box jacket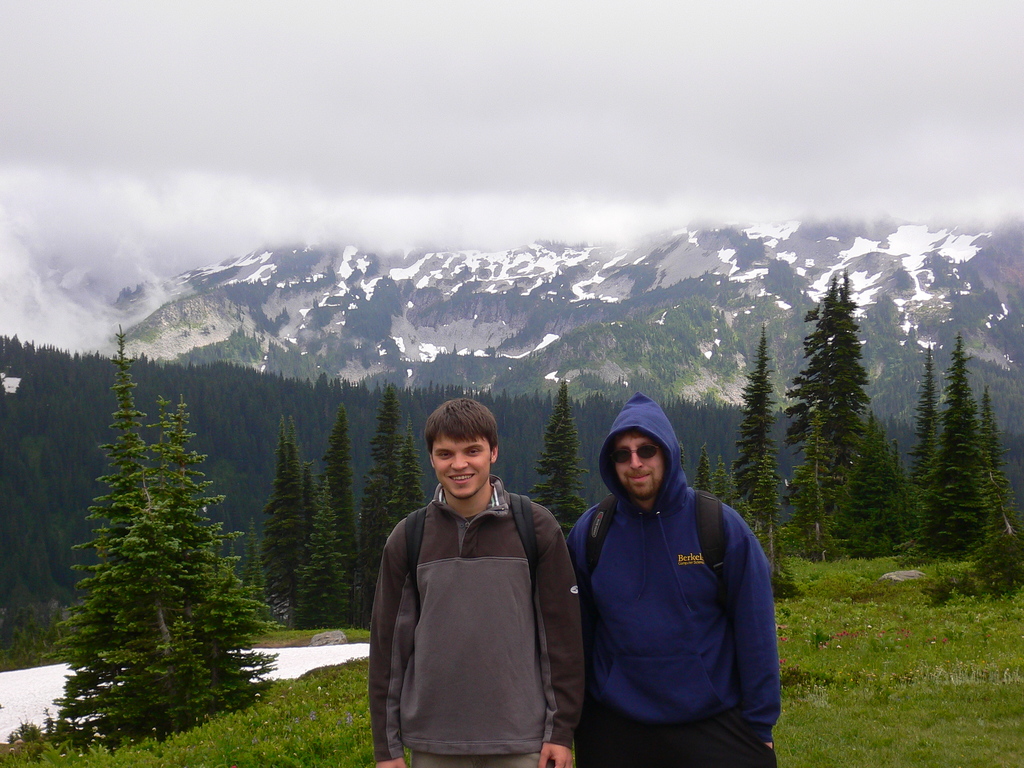
region(560, 426, 785, 755)
